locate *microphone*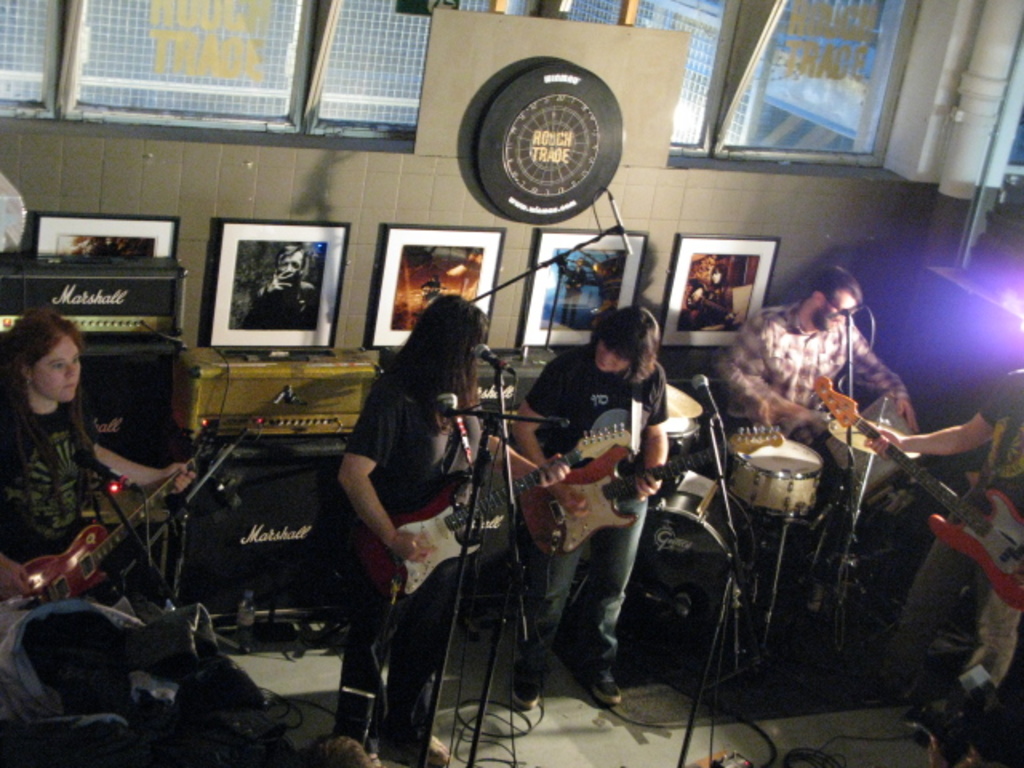
<box>693,368,720,413</box>
